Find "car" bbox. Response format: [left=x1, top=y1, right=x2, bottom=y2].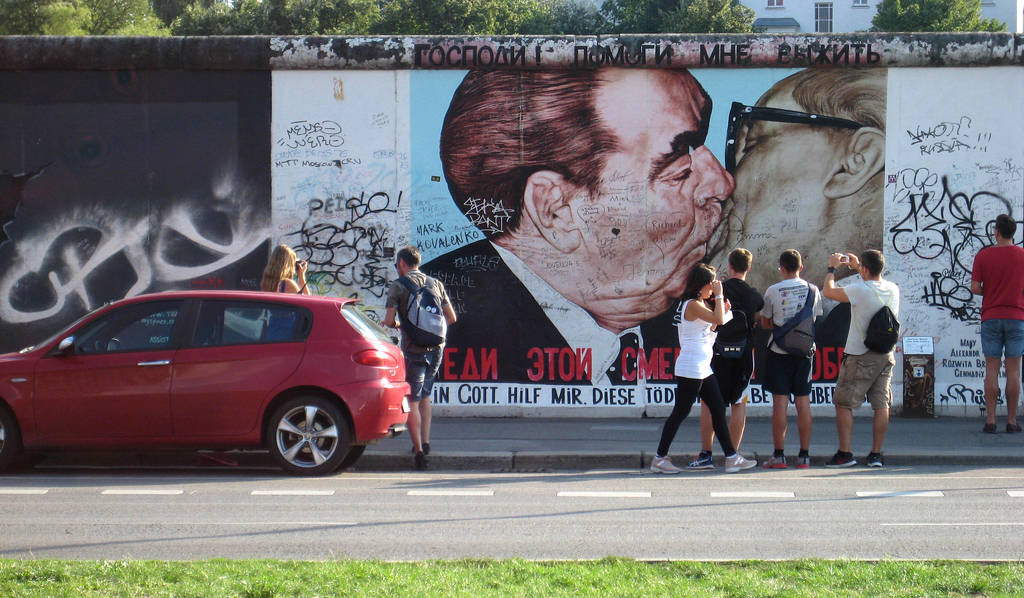
[left=0, top=288, right=414, bottom=479].
